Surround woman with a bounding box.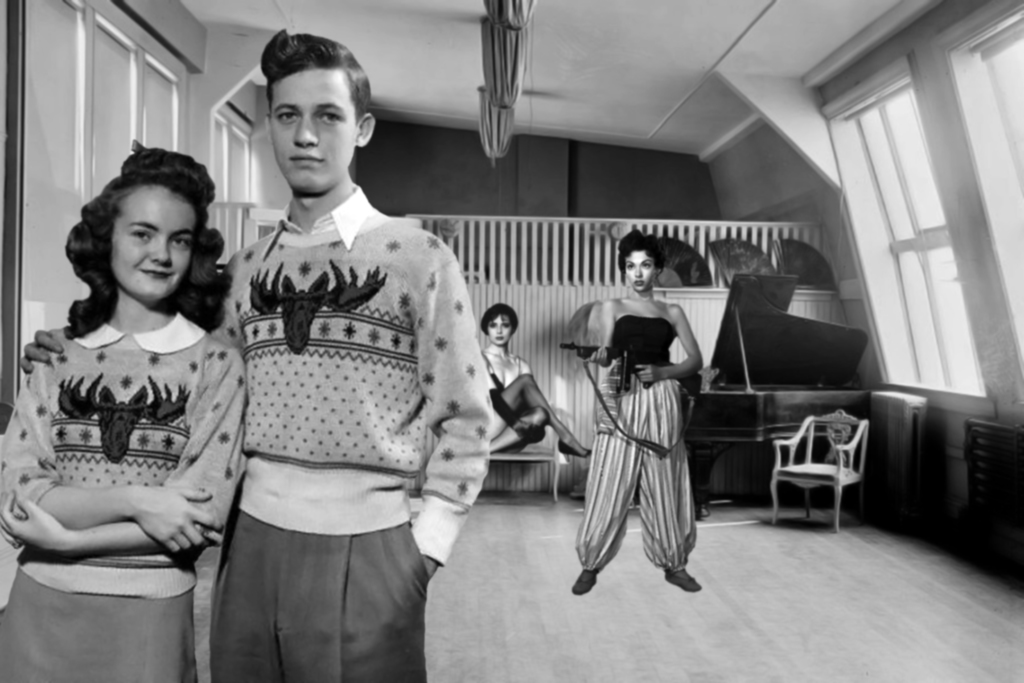
crop(566, 230, 708, 597).
